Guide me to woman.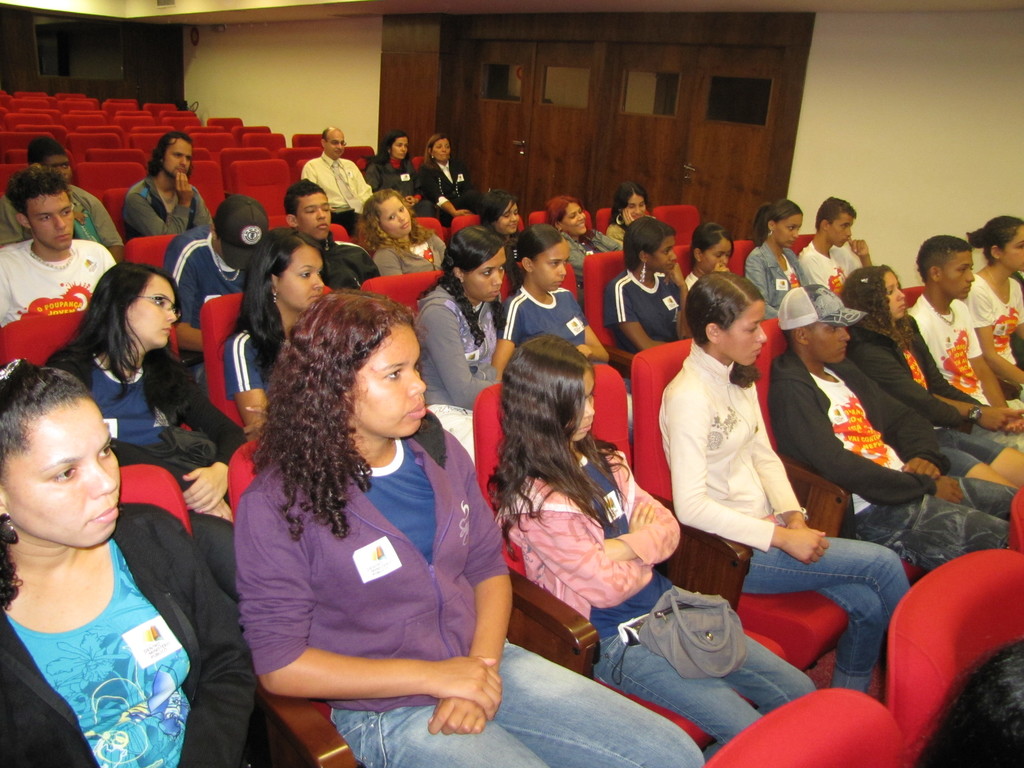
Guidance: {"left": 543, "top": 192, "right": 625, "bottom": 275}.
